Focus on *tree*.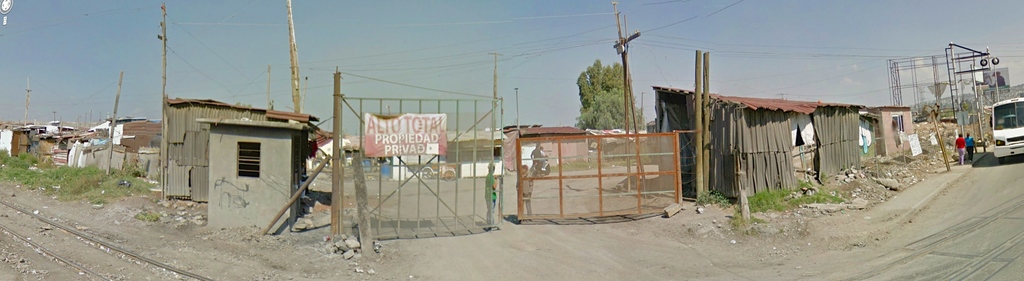
Focused at 572 63 666 166.
